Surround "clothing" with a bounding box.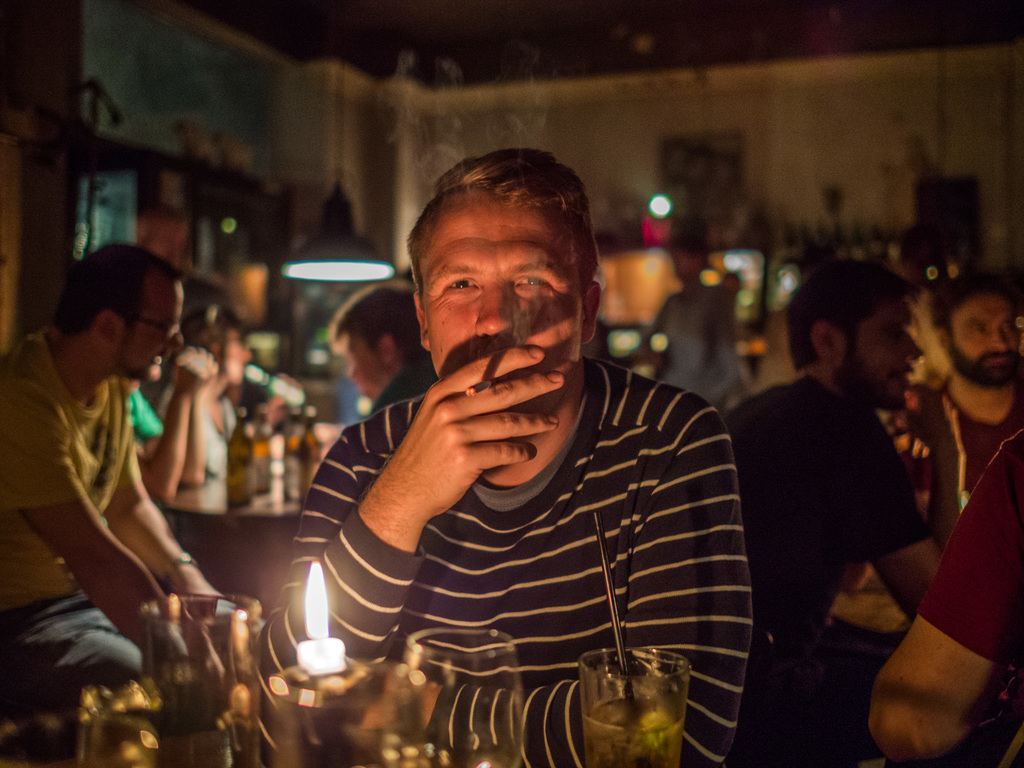
<region>0, 330, 216, 720</region>.
